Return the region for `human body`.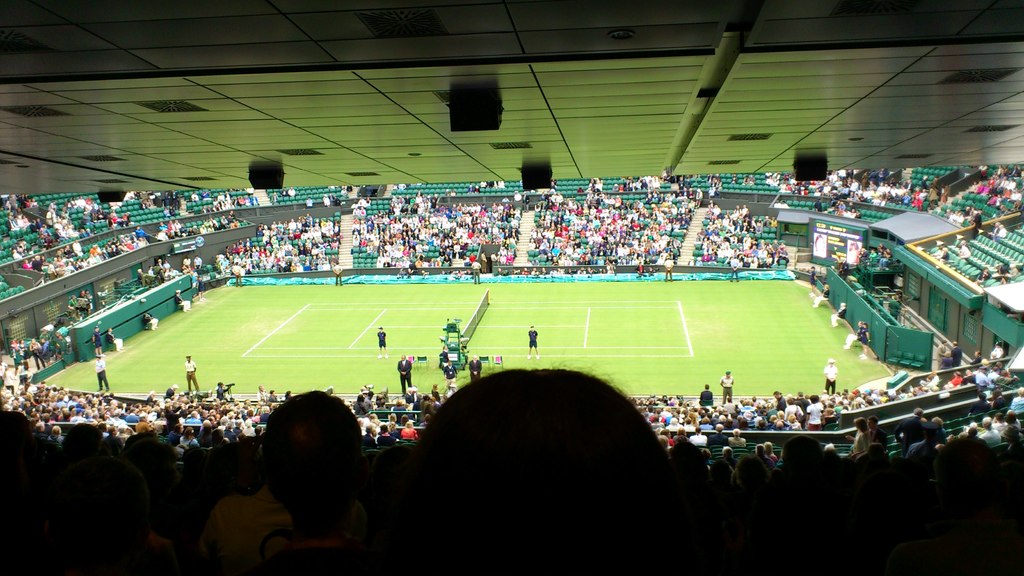
select_region(14, 368, 285, 440).
